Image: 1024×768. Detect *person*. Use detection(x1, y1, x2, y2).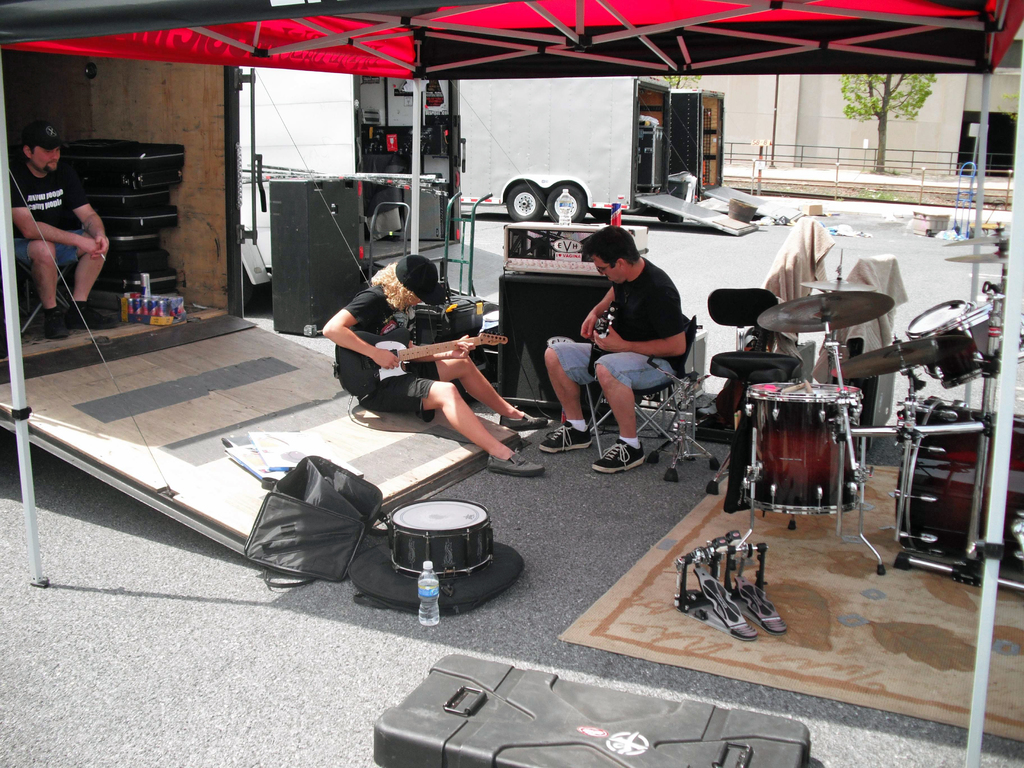
detection(538, 223, 687, 474).
